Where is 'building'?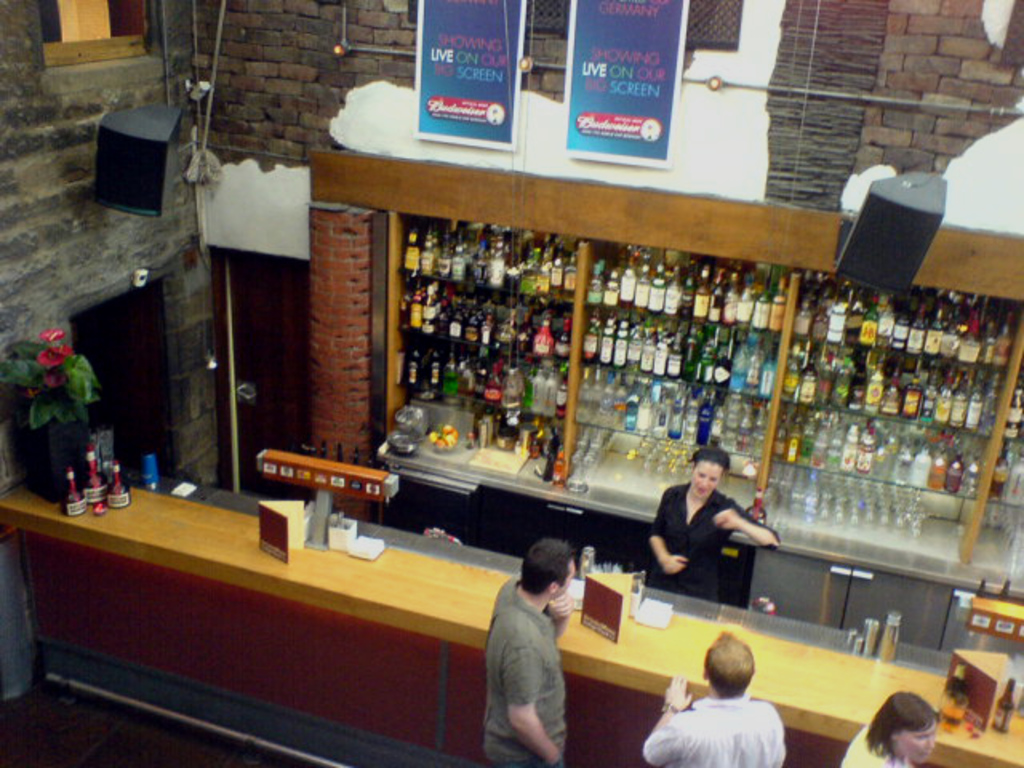
box=[0, 0, 1022, 766].
